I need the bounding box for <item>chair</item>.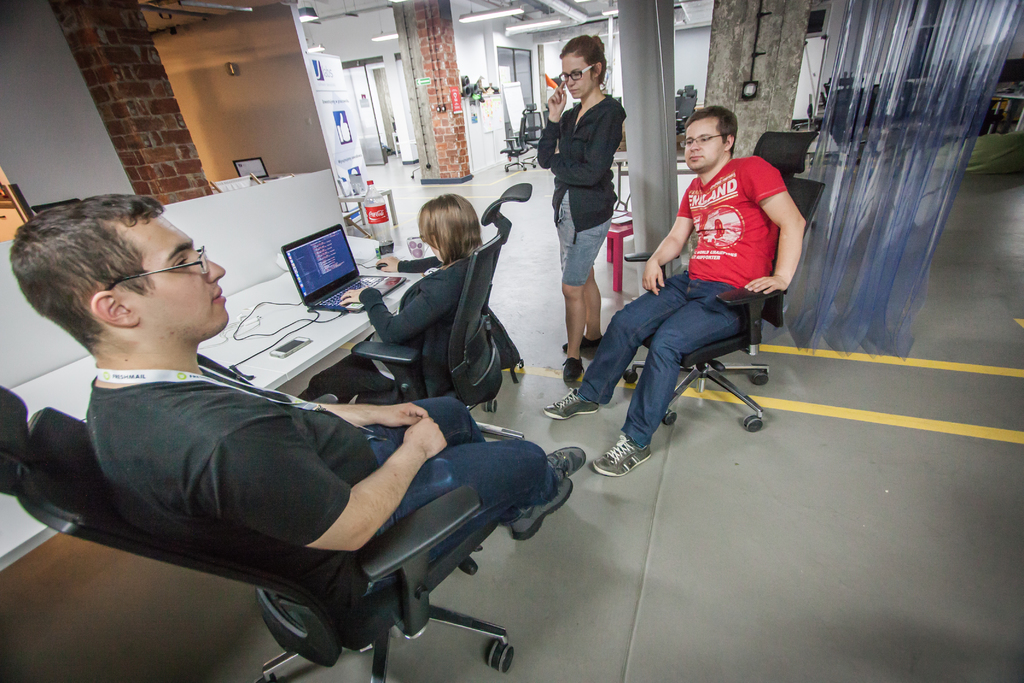
Here it is: 303/182/532/442.
